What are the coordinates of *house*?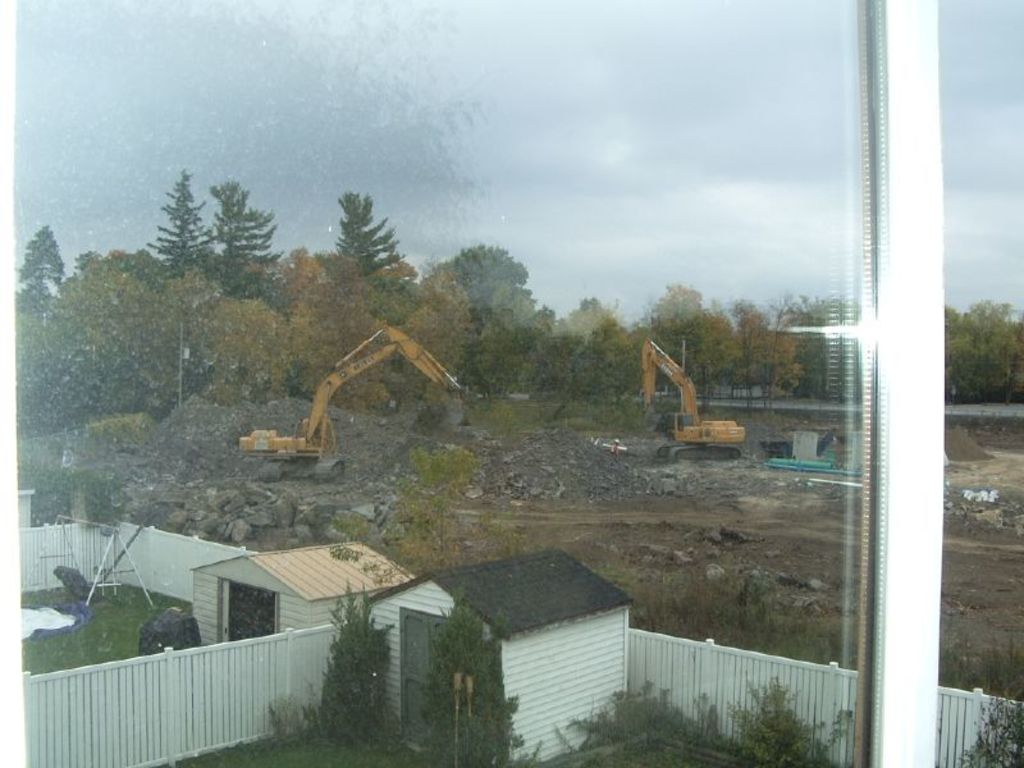
region(360, 548, 636, 767).
